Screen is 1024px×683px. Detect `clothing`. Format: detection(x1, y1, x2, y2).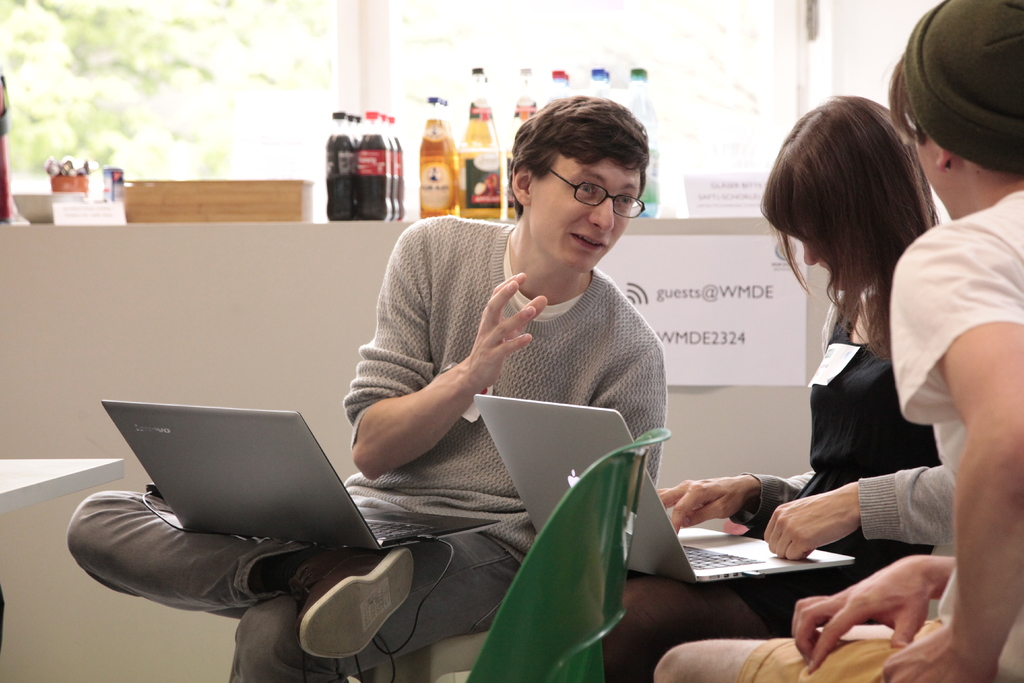
detection(68, 215, 671, 682).
